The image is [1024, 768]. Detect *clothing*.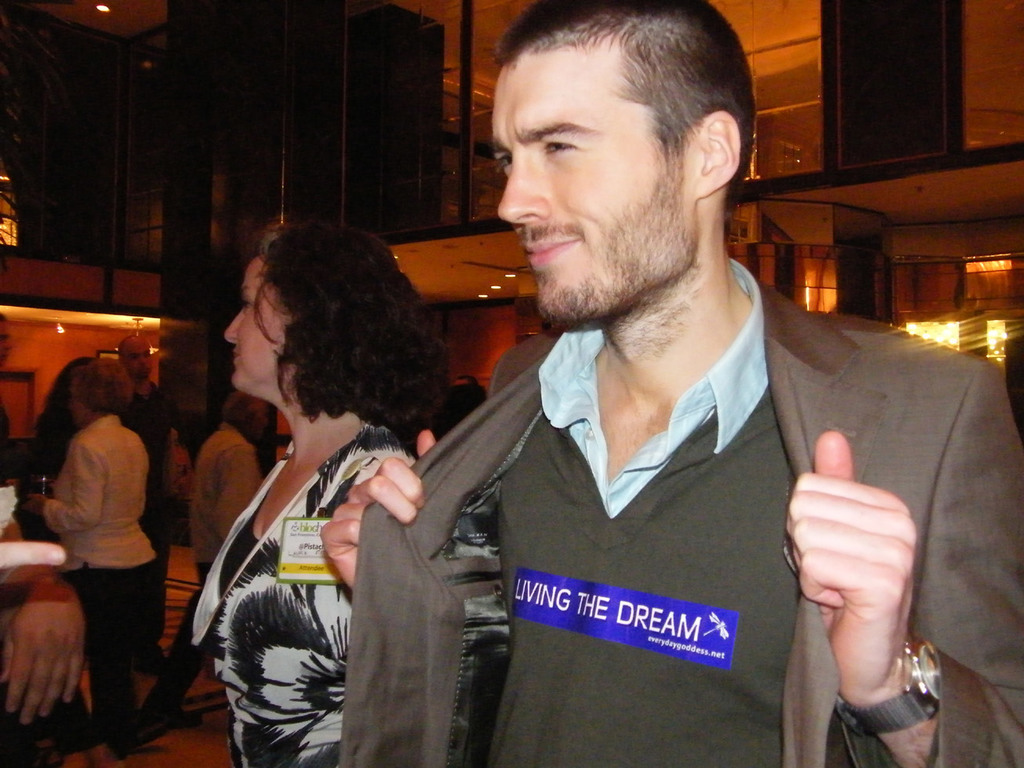
Detection: {"left": 16, "top": 410, "right": 80, "bottom": 544}.
